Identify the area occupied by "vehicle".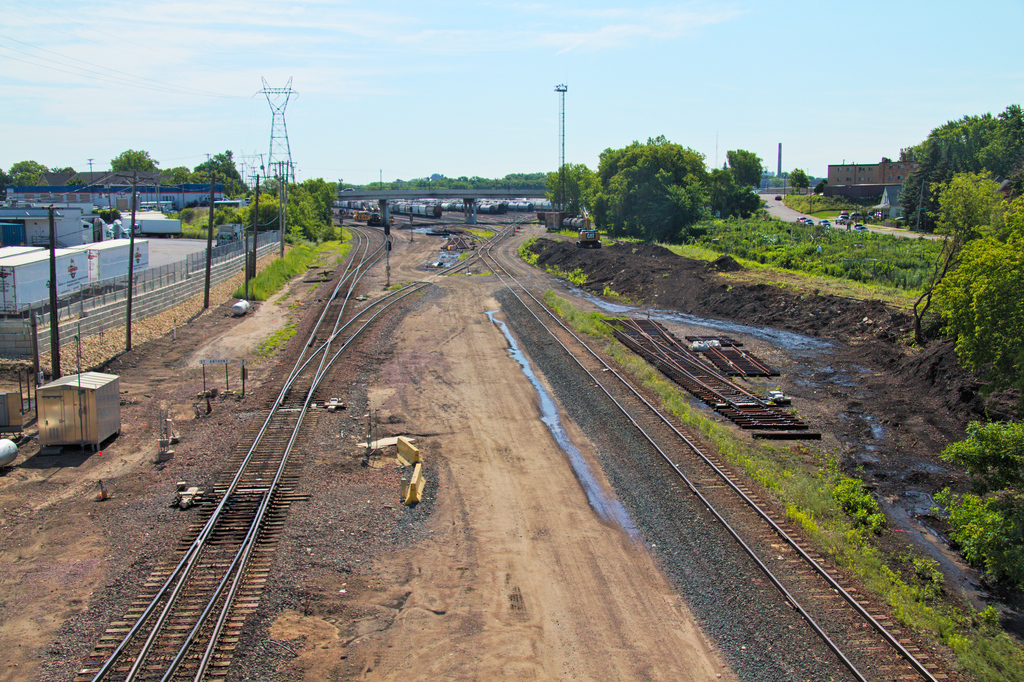
Area: detection(803, 217, 813, 228).
